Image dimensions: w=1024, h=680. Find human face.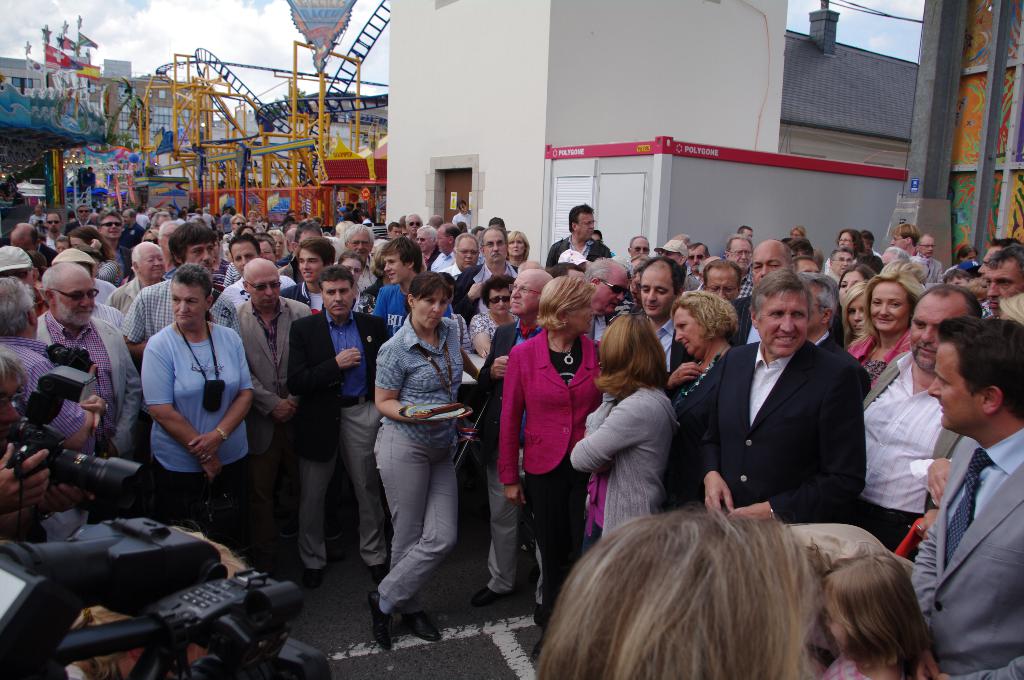
region(841, 267, 868, 312).
